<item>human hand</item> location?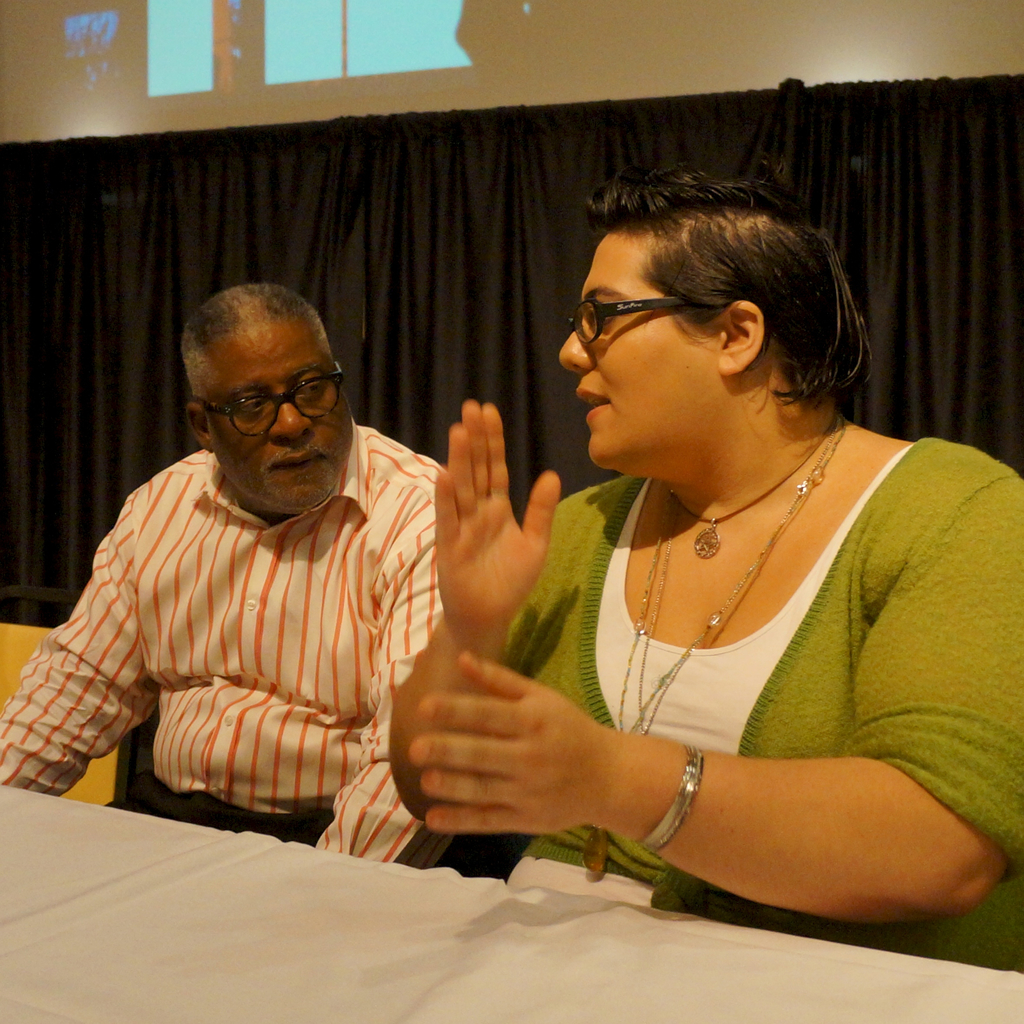
(433,396,564,627)
